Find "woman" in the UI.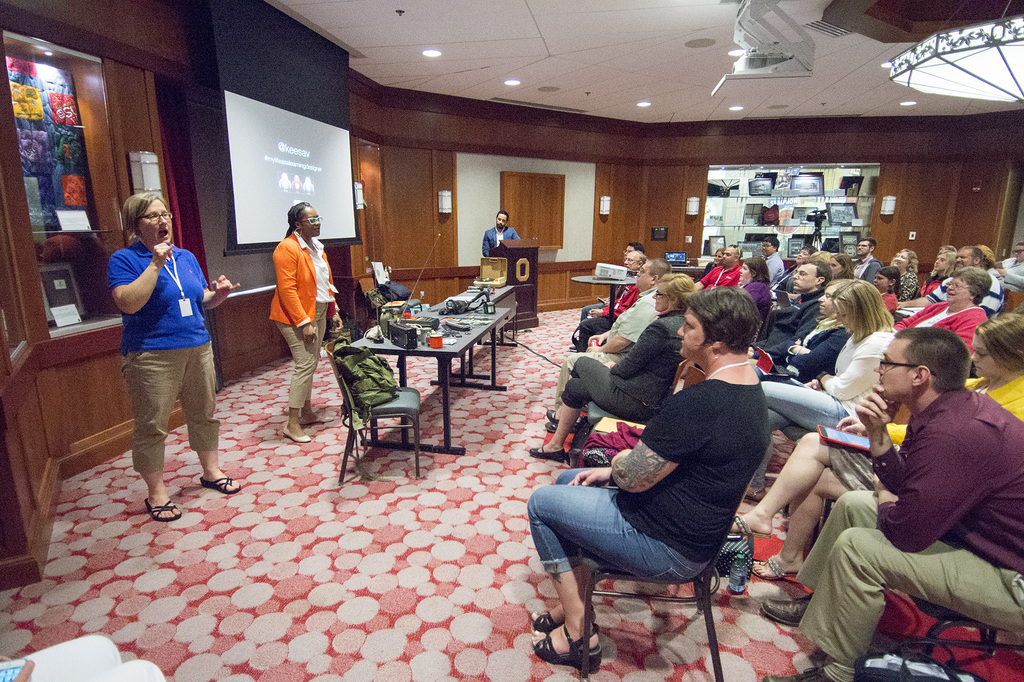
UI element at BBox(104, 187, 241, 522).
